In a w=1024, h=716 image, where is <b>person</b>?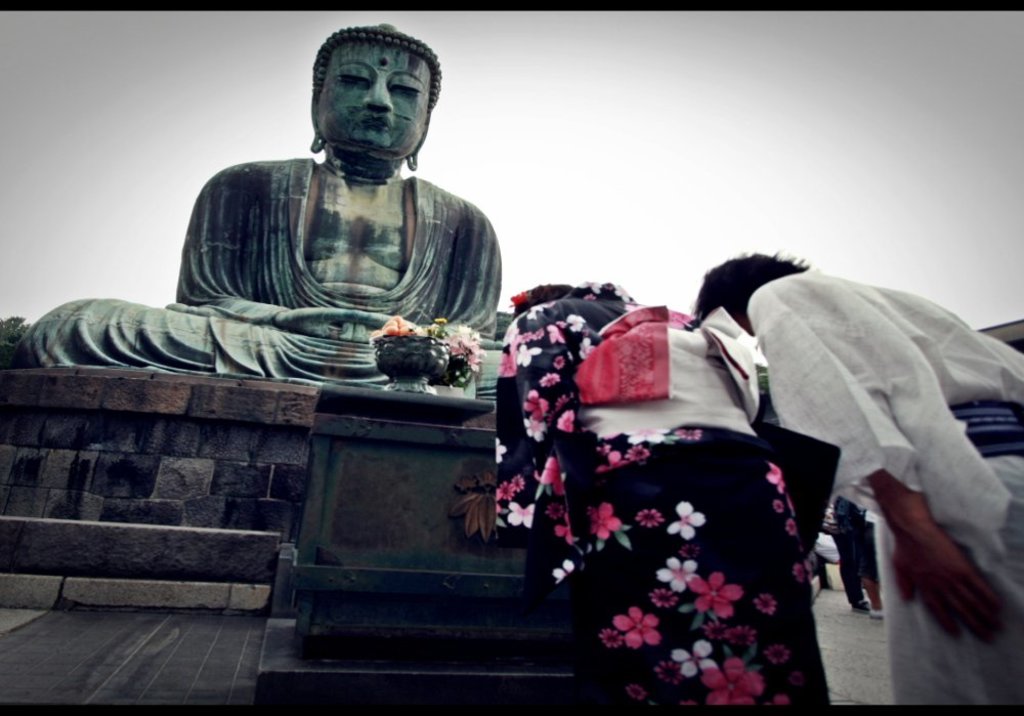
692:253:1023:703.
